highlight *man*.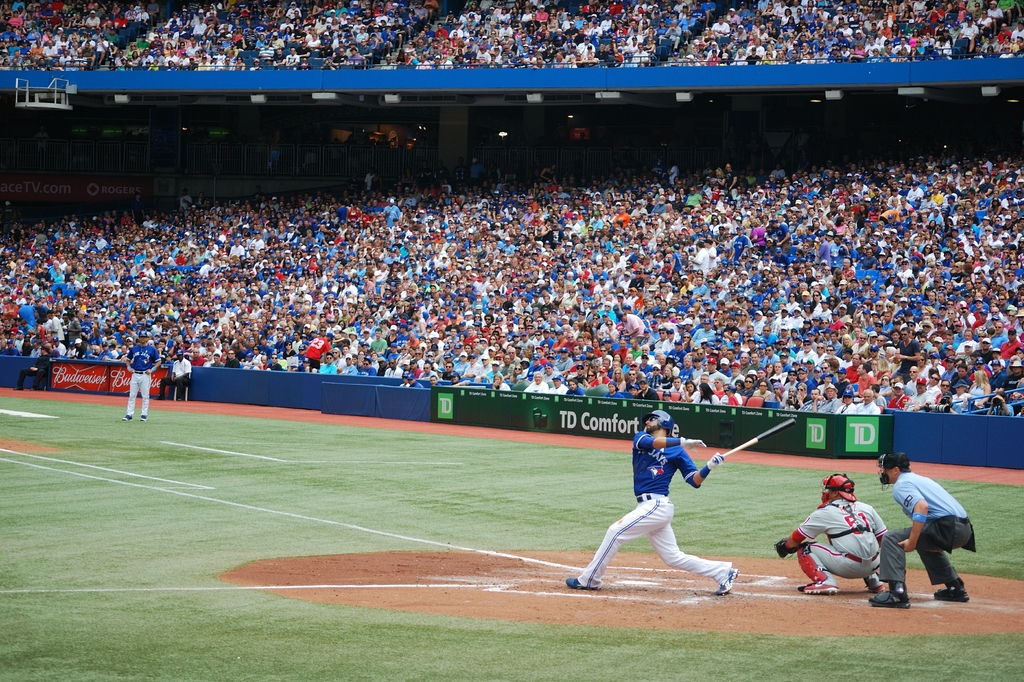
Highlighted region: 637,375,657,401.
